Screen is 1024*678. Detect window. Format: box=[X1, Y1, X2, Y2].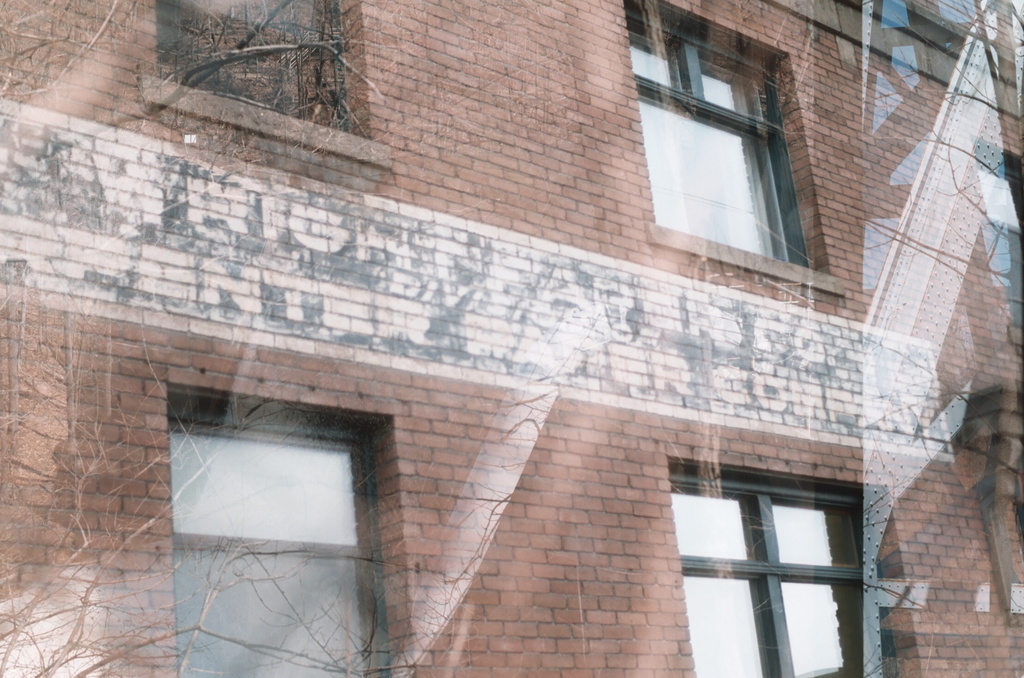
box=[667, 456, 900, 677].
